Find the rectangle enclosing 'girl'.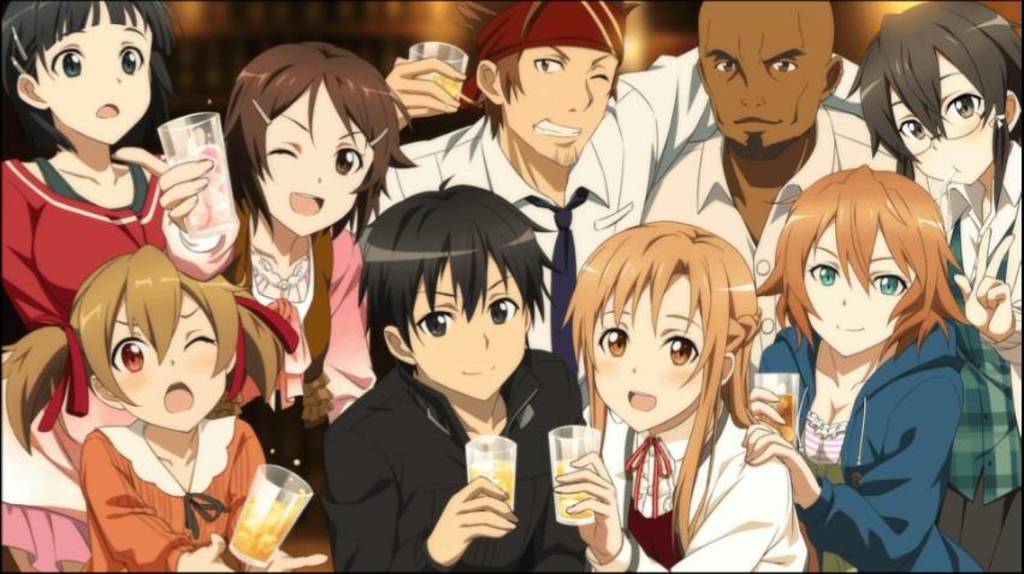
2, 0, 176, 570.
